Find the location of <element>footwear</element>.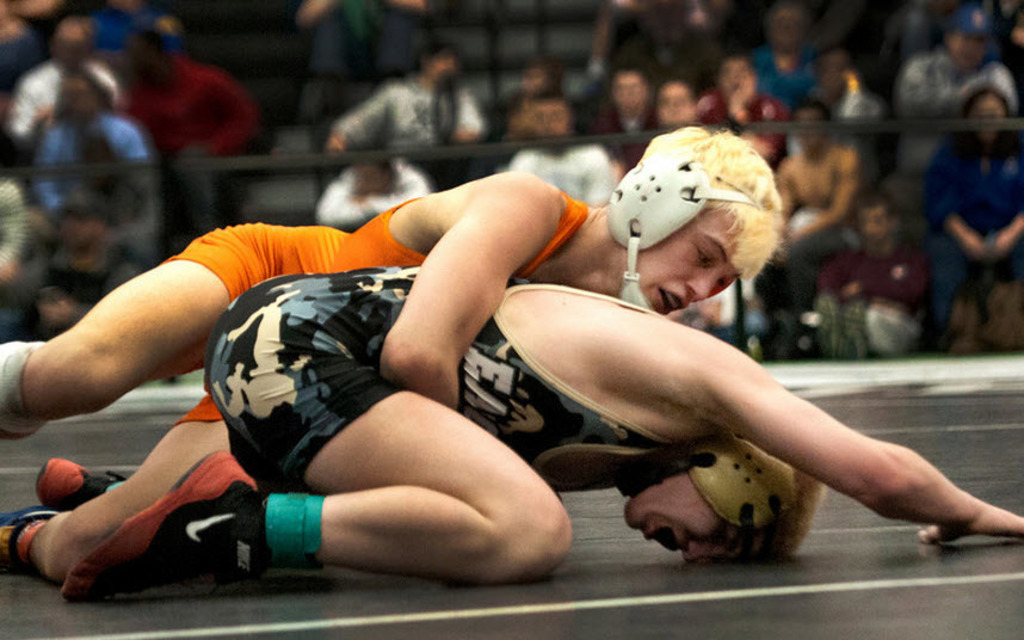
Location: 0 497 48 585.
